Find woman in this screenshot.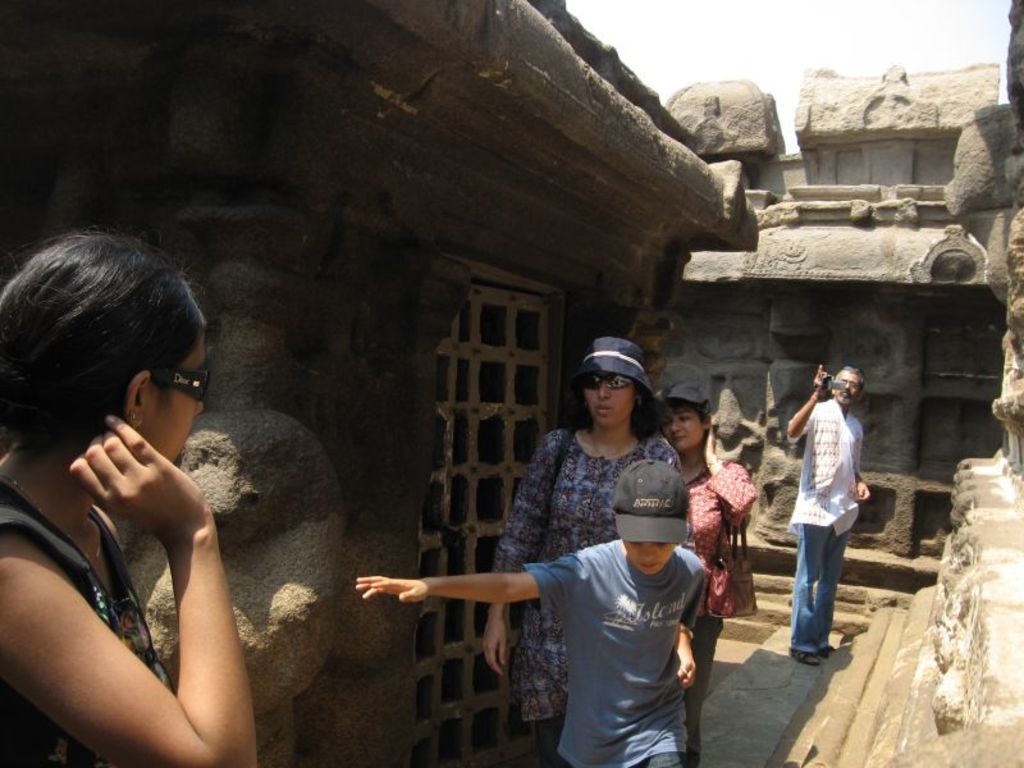
The bounding box for woman is locate(0, 206, 293, 767).
